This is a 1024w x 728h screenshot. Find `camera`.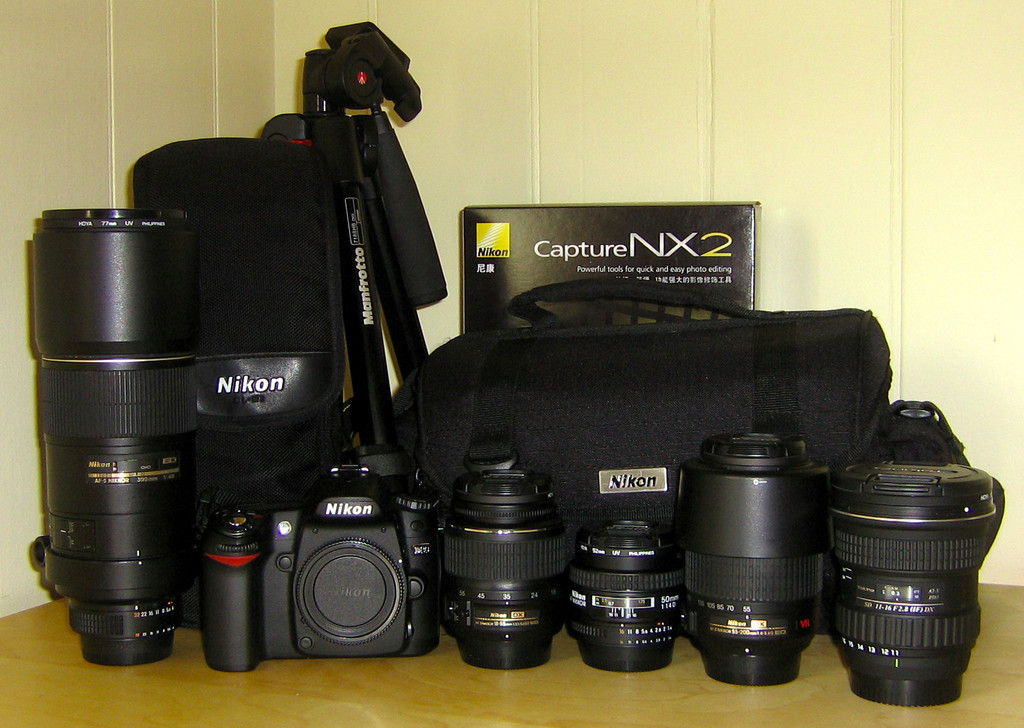
Bounding box: detection(571, 516, 687, 676).
